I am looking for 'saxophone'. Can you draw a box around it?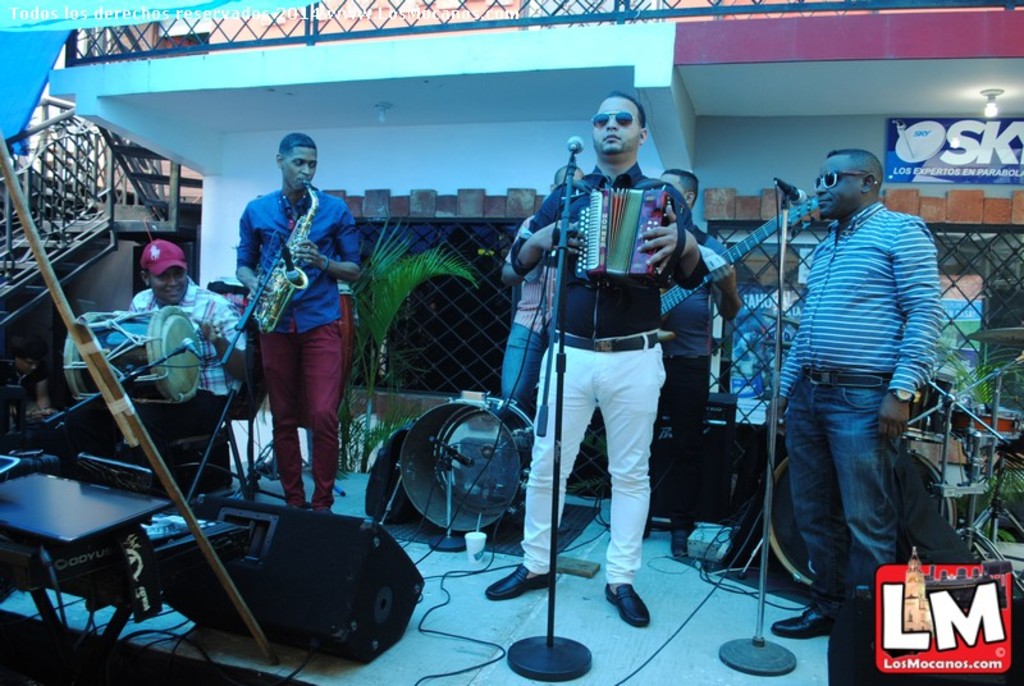
Sure, the bounding box is <region>250, 173, 324, 335</region>.
